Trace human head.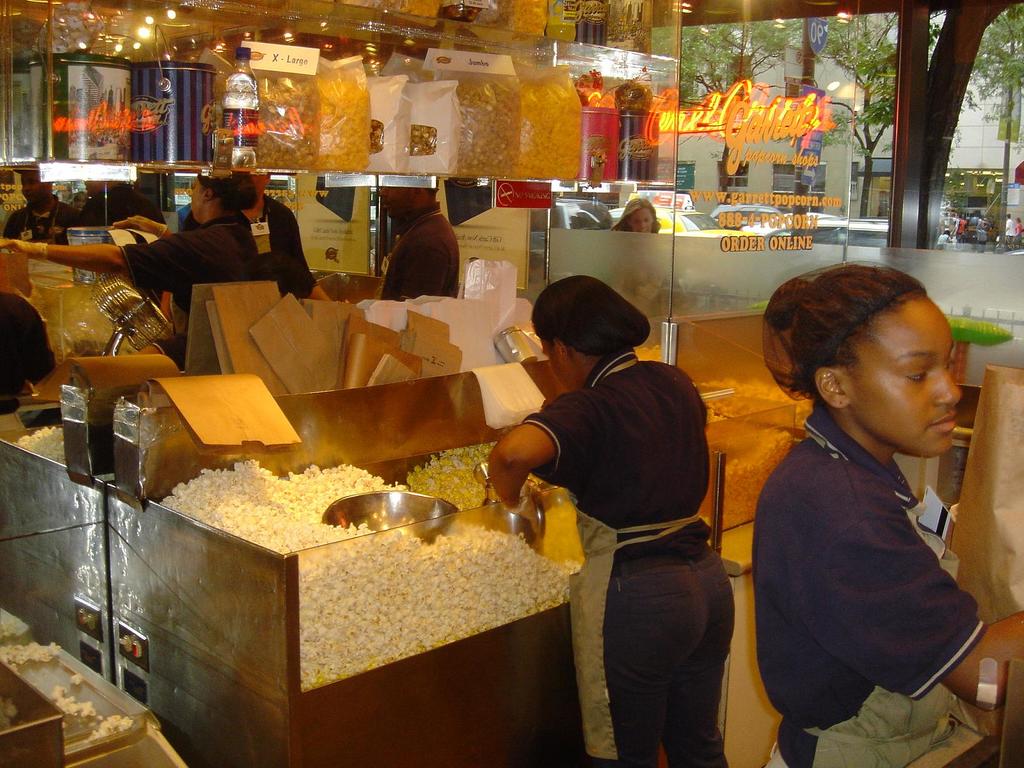
Traced to [left=189, top=172, right=257, bottom=223].
